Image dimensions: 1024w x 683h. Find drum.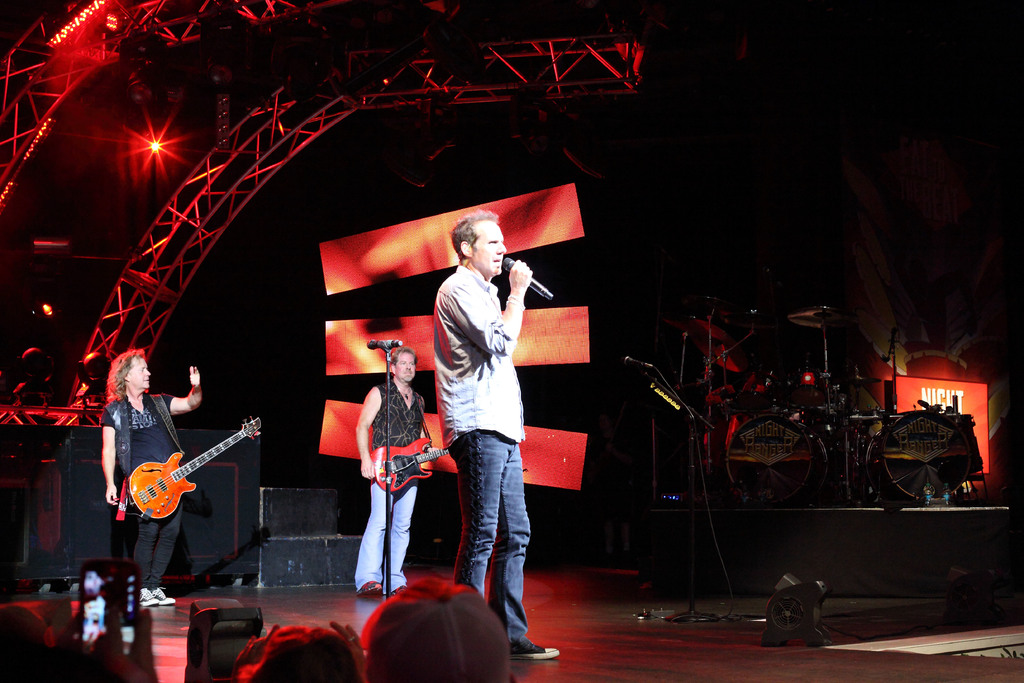
x1=868, y1=409, x2=972, y2=500.
